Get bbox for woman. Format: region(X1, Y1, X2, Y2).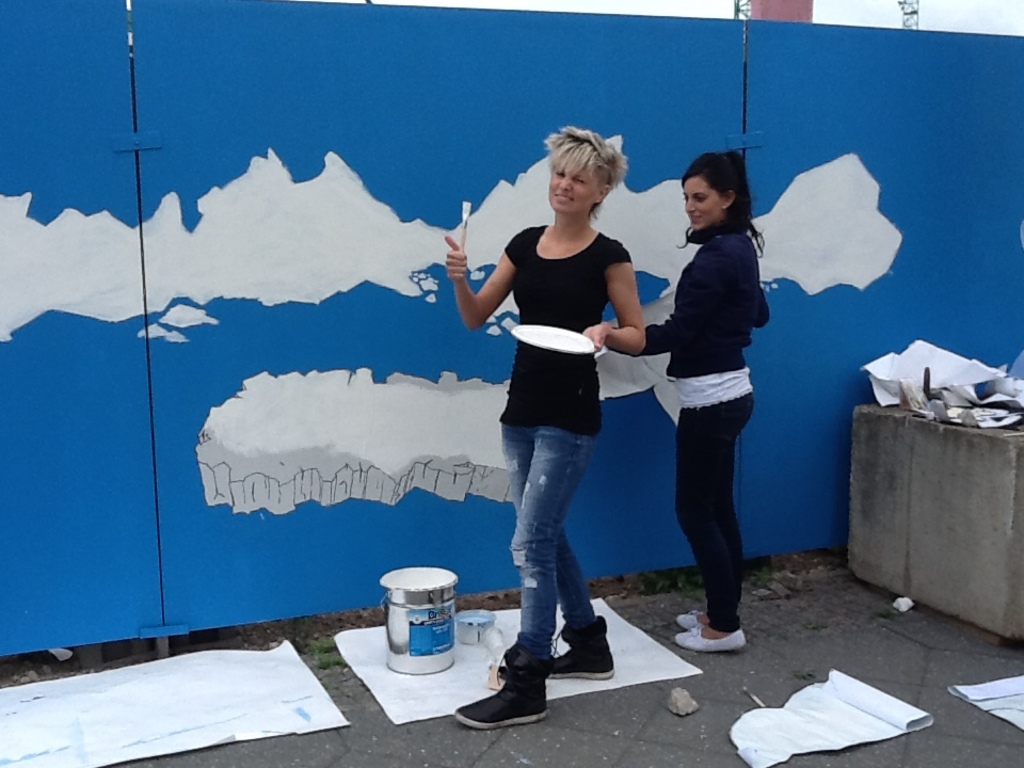
region(447, 132, 662, 674).
